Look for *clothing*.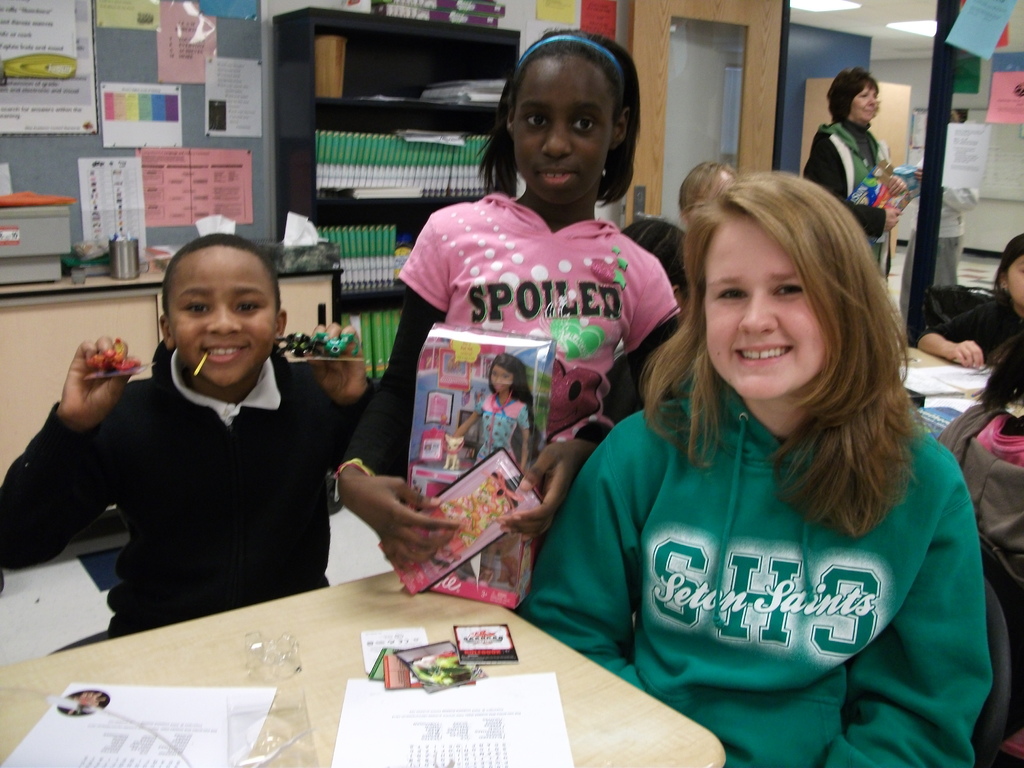
Found: locate(927, 392, 1023, 637).
